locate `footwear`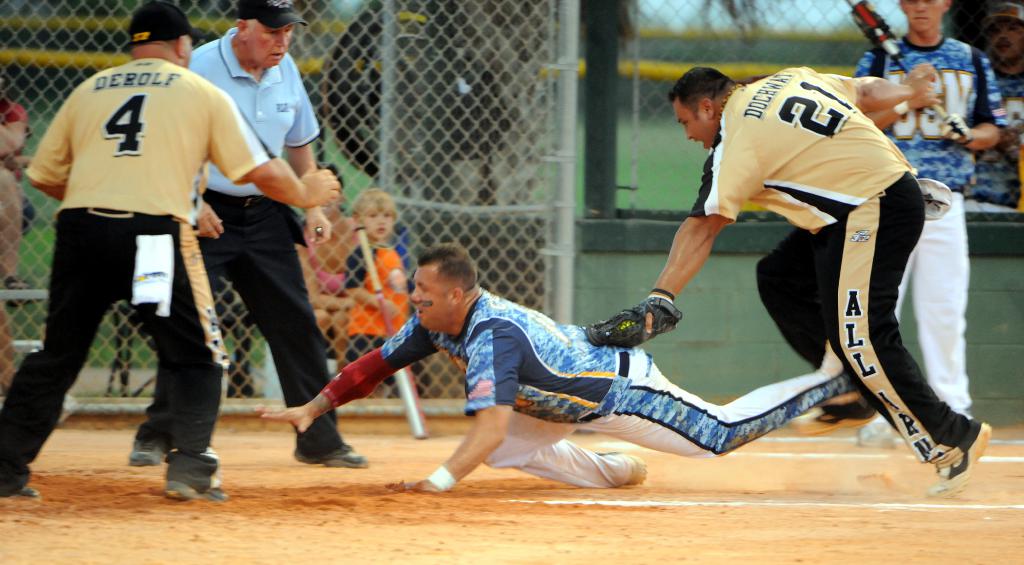
region(165, 481, 236, 507)
